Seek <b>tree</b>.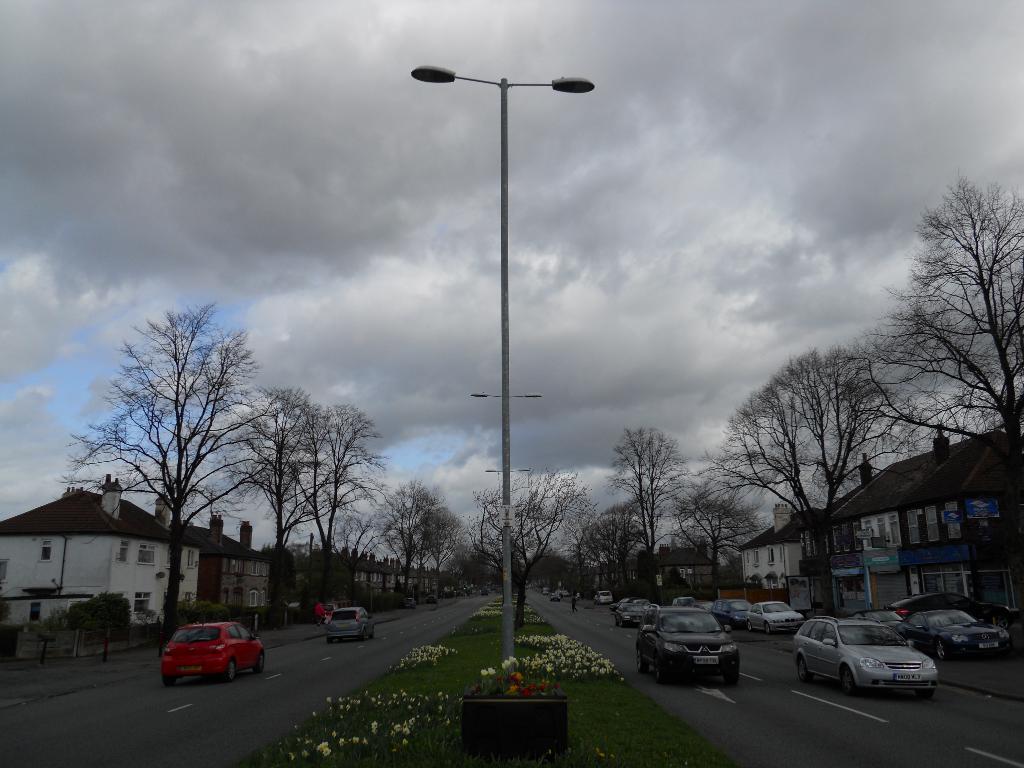
pyautogui.locateOnScreen(467, 463, 593, 624).
